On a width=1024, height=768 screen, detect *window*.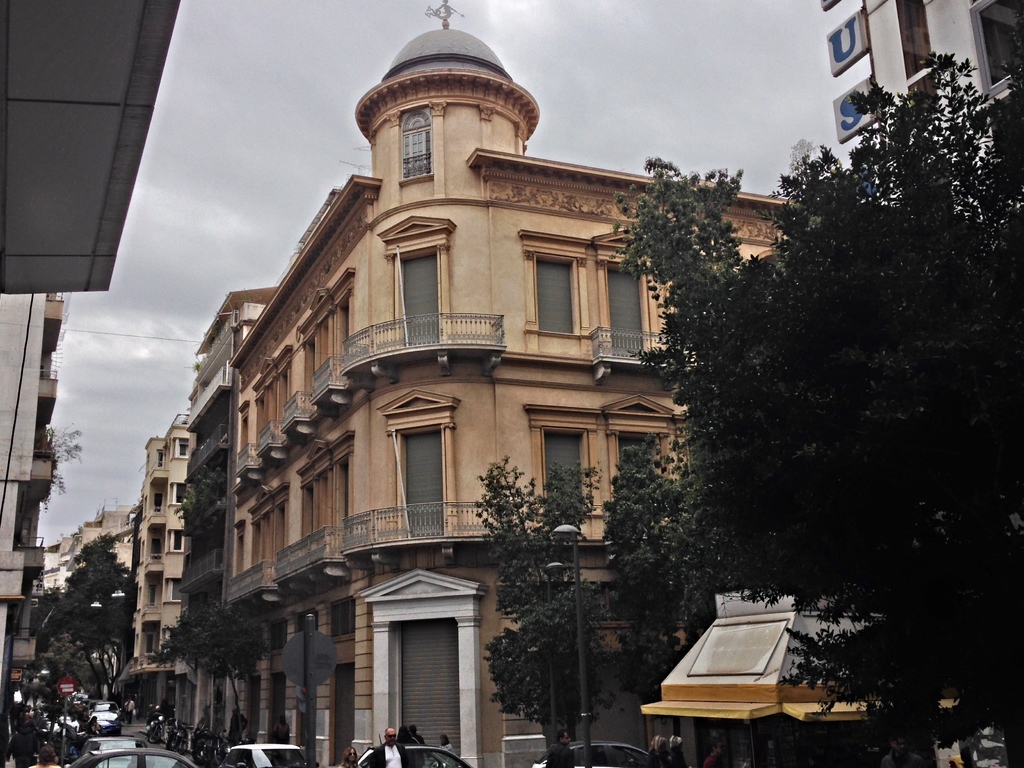
(x1=607, y1=268, x2=645, y2=352).
